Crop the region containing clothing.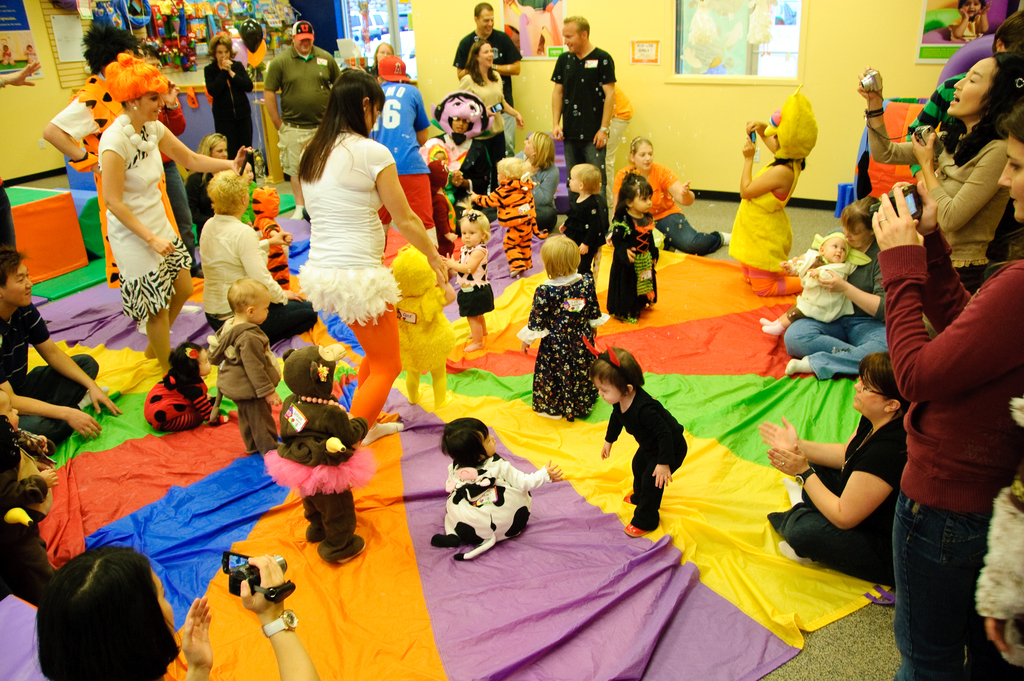
Crop region: x1=373 y1=76 x2=433 y2=243.
